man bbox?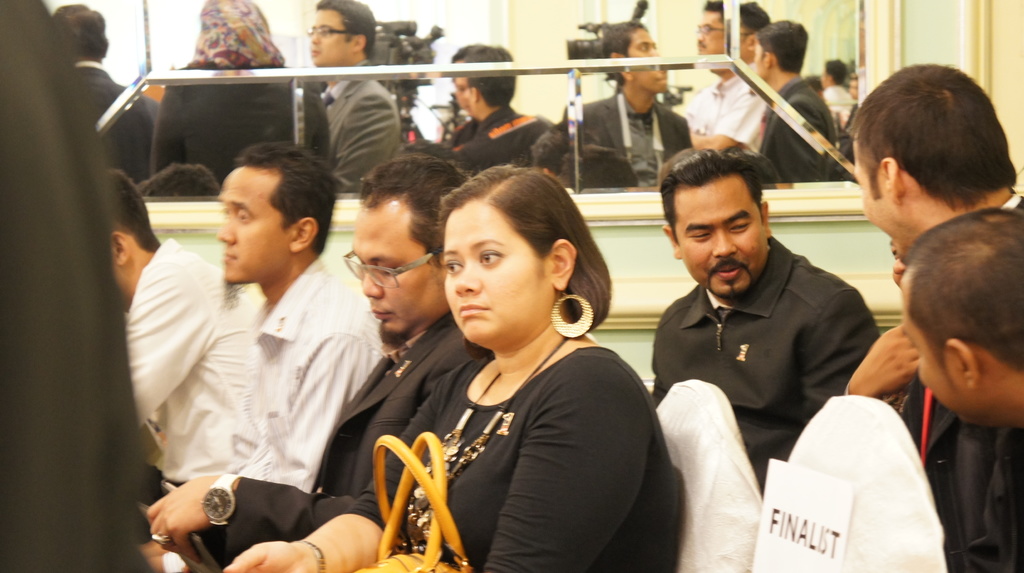
bbox(682, 0, 775, 154)
